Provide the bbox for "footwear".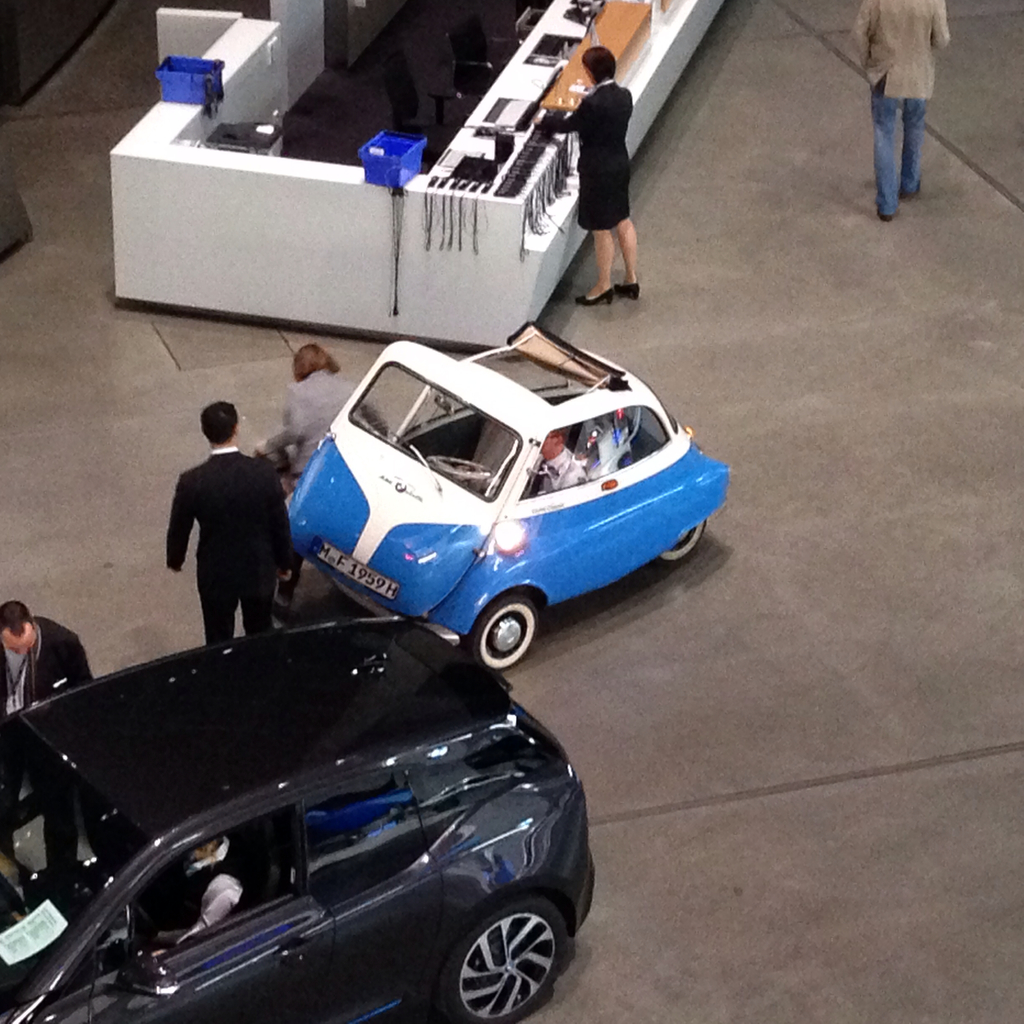
Rect(574, 287, 620, 310).
